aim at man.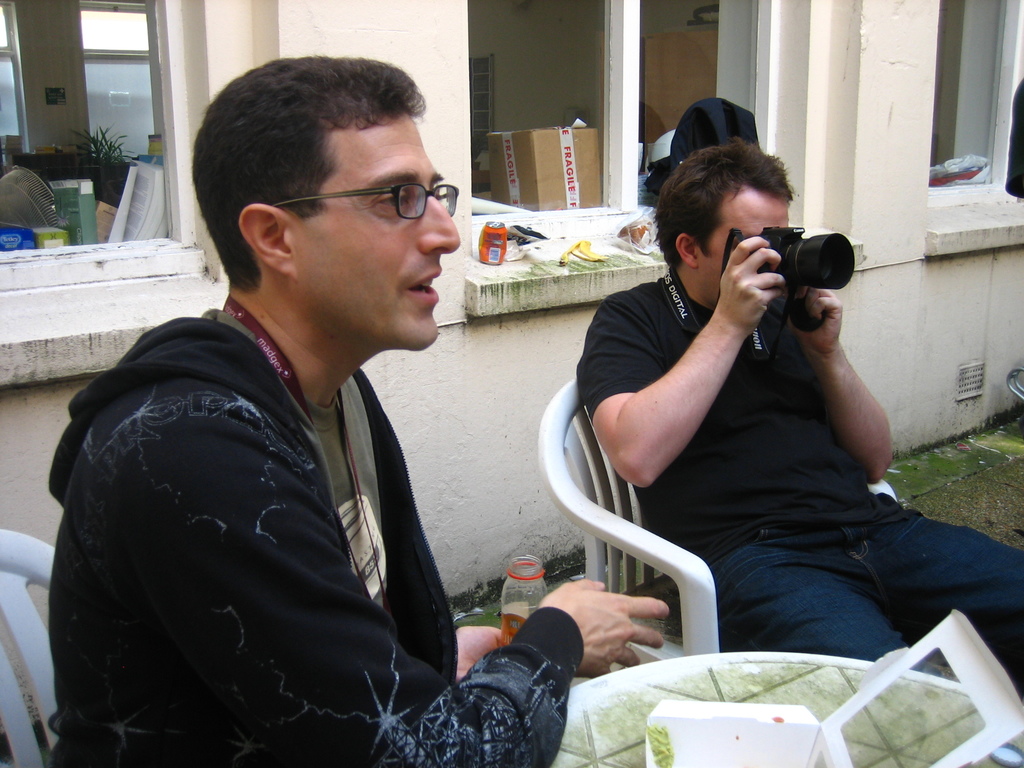
Aimed at bbox=(580, 134, 1023, 691).
